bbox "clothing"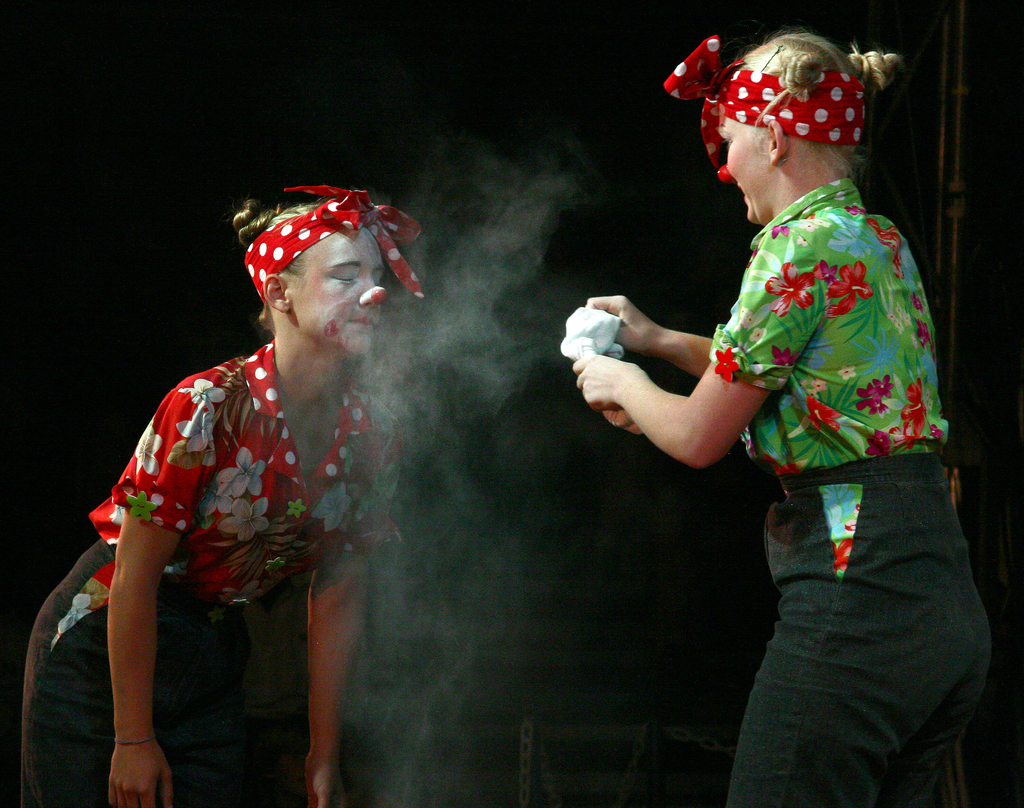
20/334/404/807
